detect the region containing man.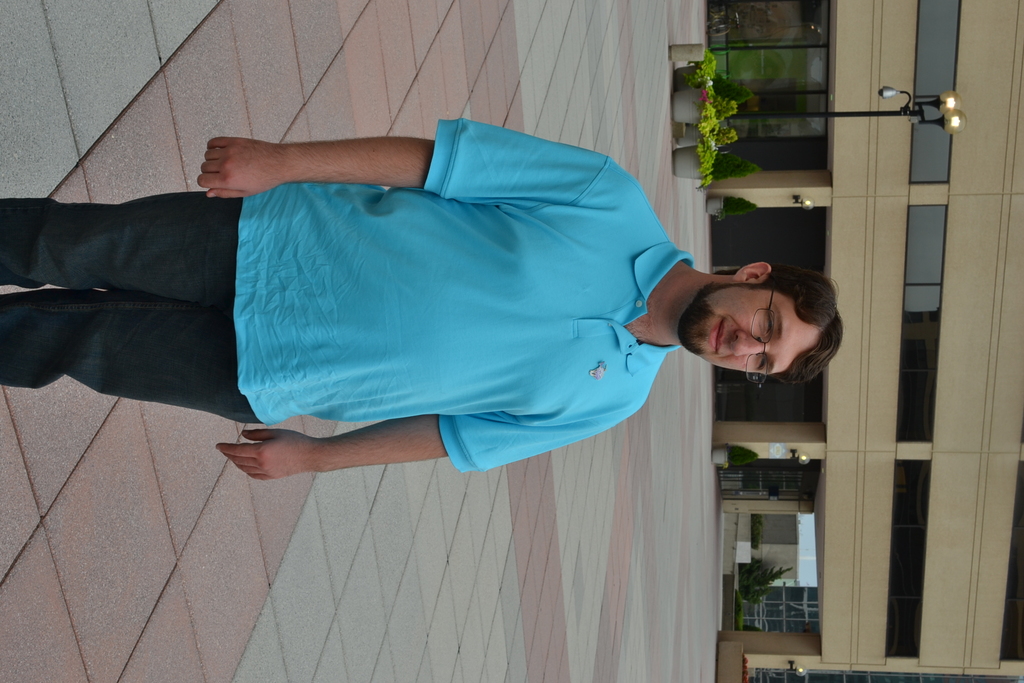
(0,115,844,482).
